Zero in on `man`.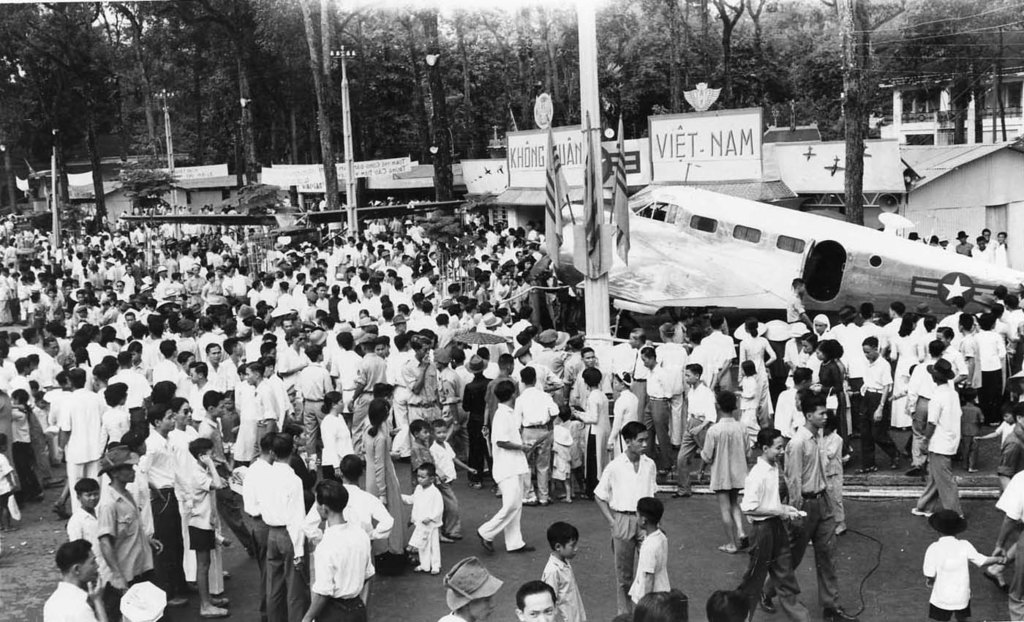
Zeroed in: <bbox>512, 361, 560, 506</bbox>.
